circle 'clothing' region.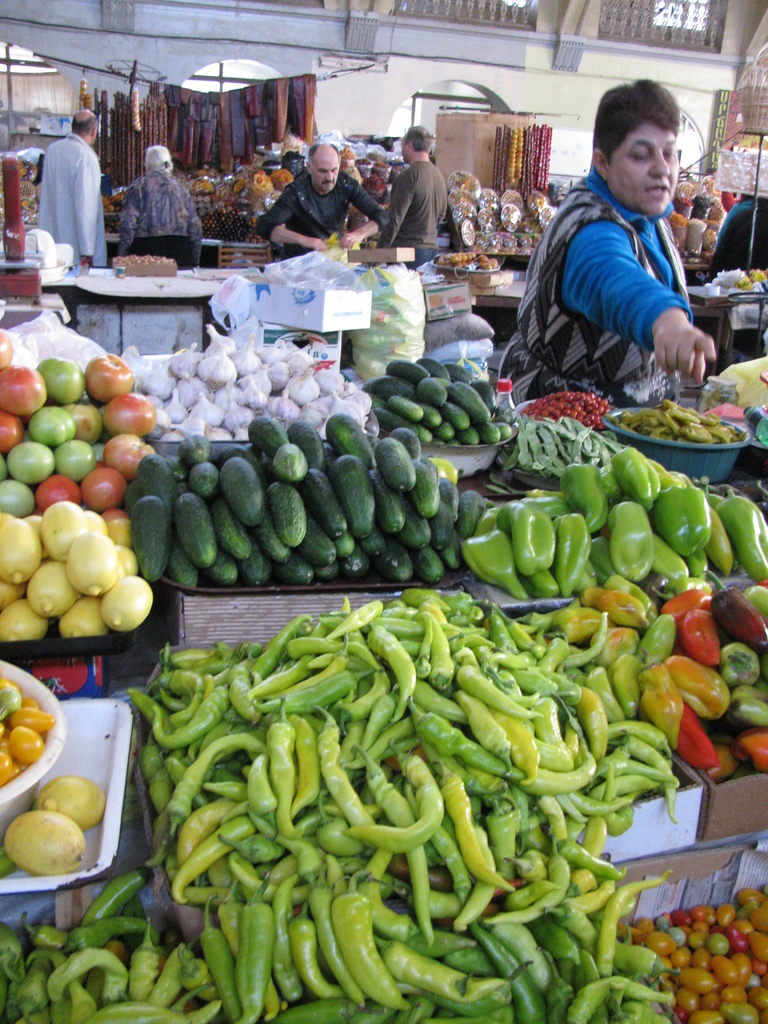
Region: [497, 163, 693, 399].
